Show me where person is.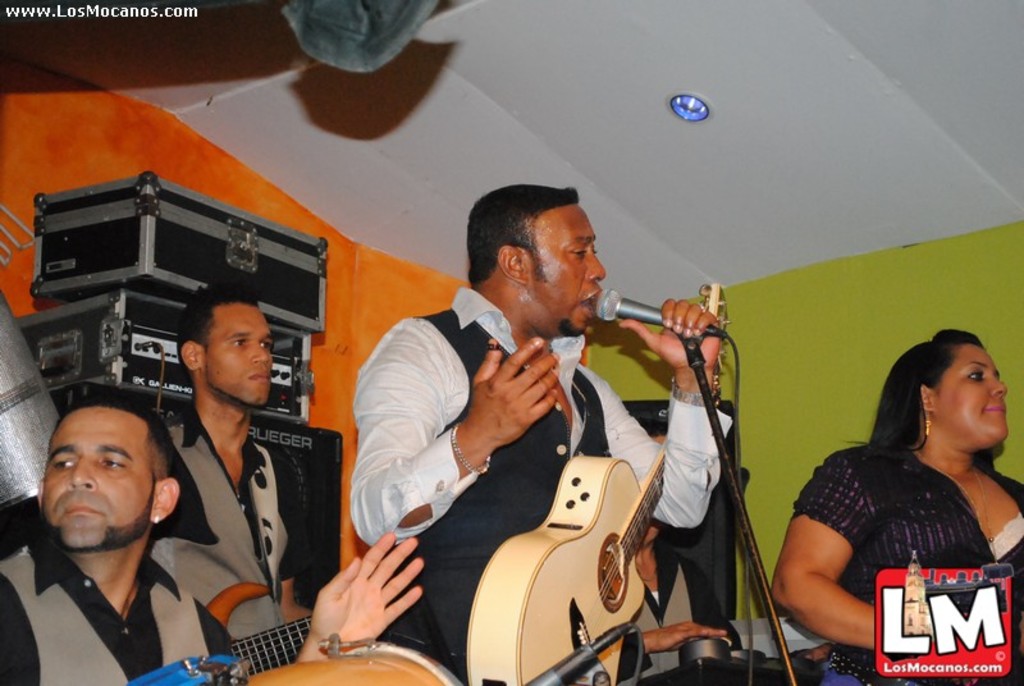
person is at [left=0, top=390, right=424, bottom=685].
